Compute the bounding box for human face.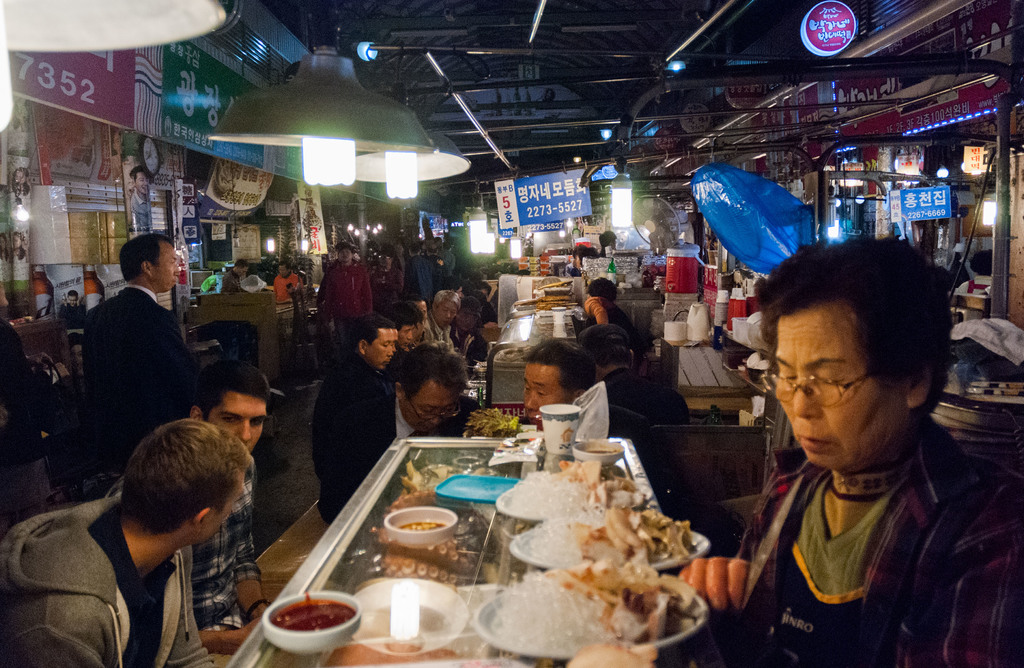
(397, 325, 419, 351).
